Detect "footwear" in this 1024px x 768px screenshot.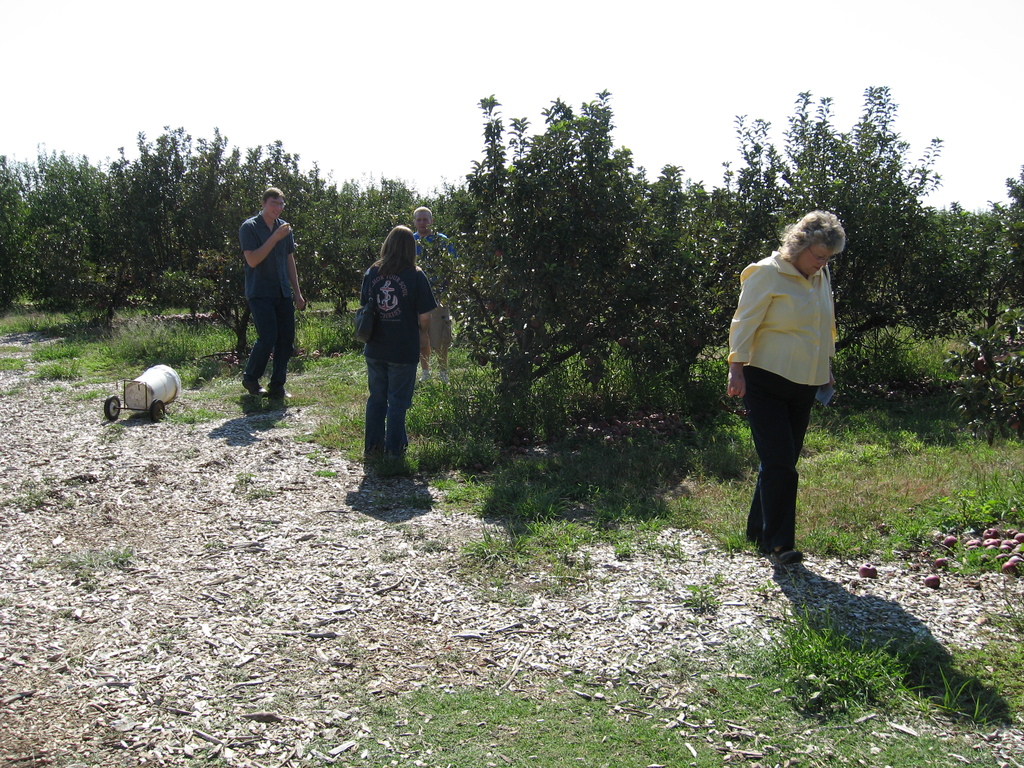
Detection: crop(743, 525, 768, 541).
